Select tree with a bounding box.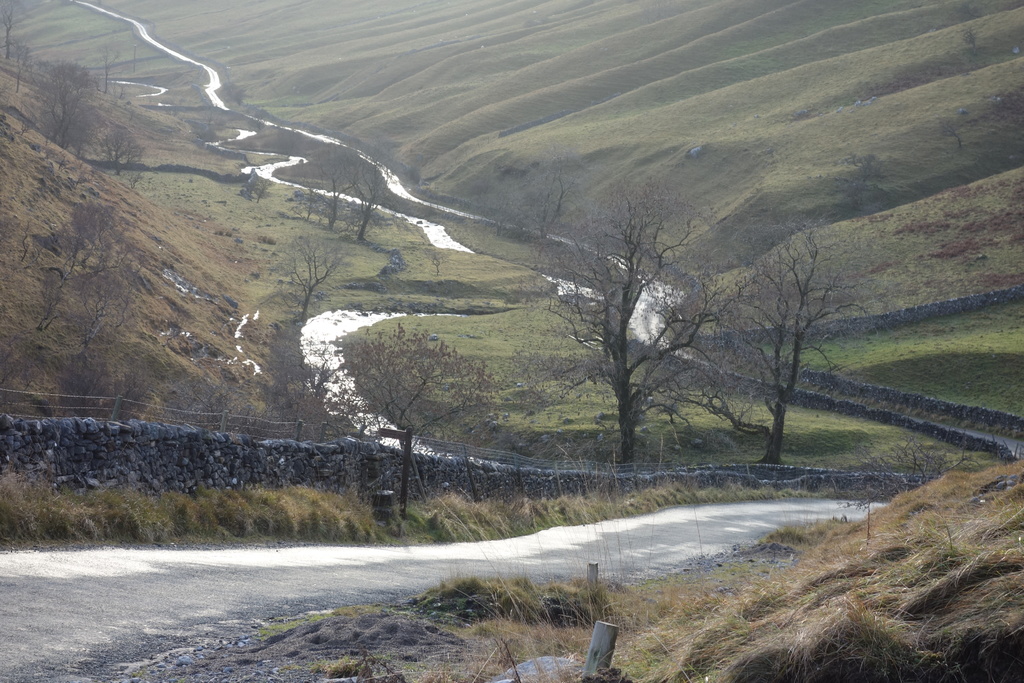
detection(721, 185, 863, 468).
